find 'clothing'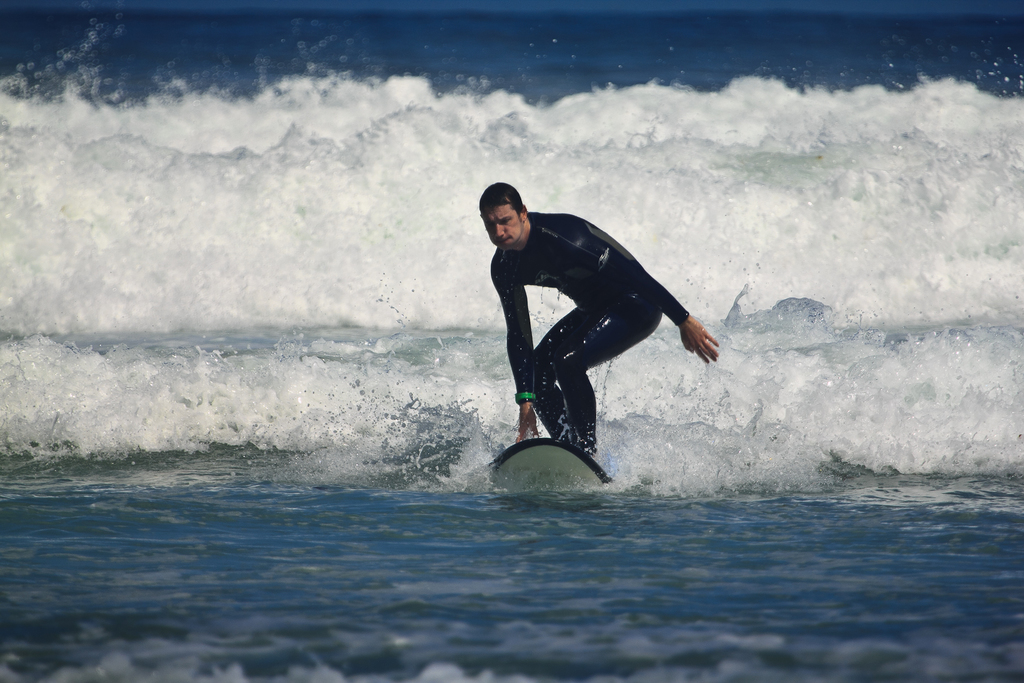
bbox=[472, 198, 707, 439]
